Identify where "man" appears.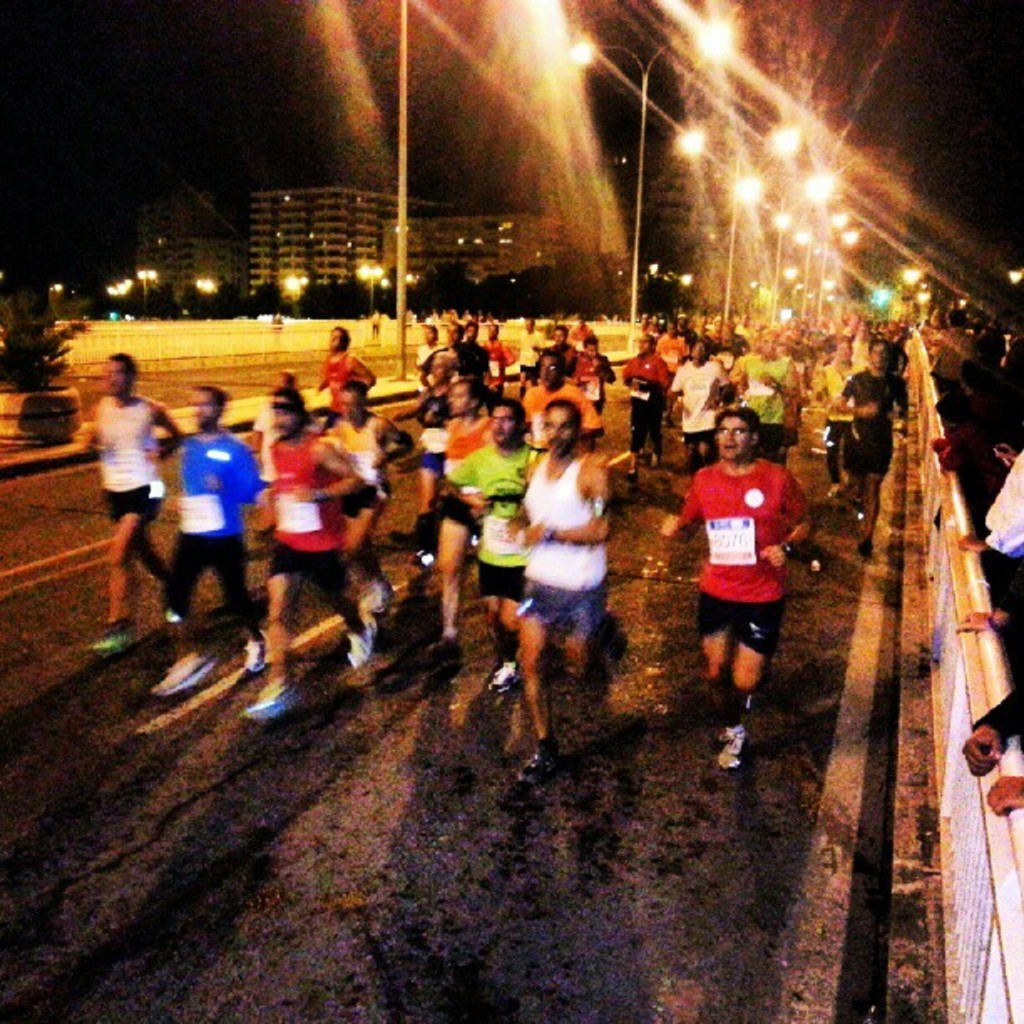
Appears at detection(325, 373, 425, 621).
